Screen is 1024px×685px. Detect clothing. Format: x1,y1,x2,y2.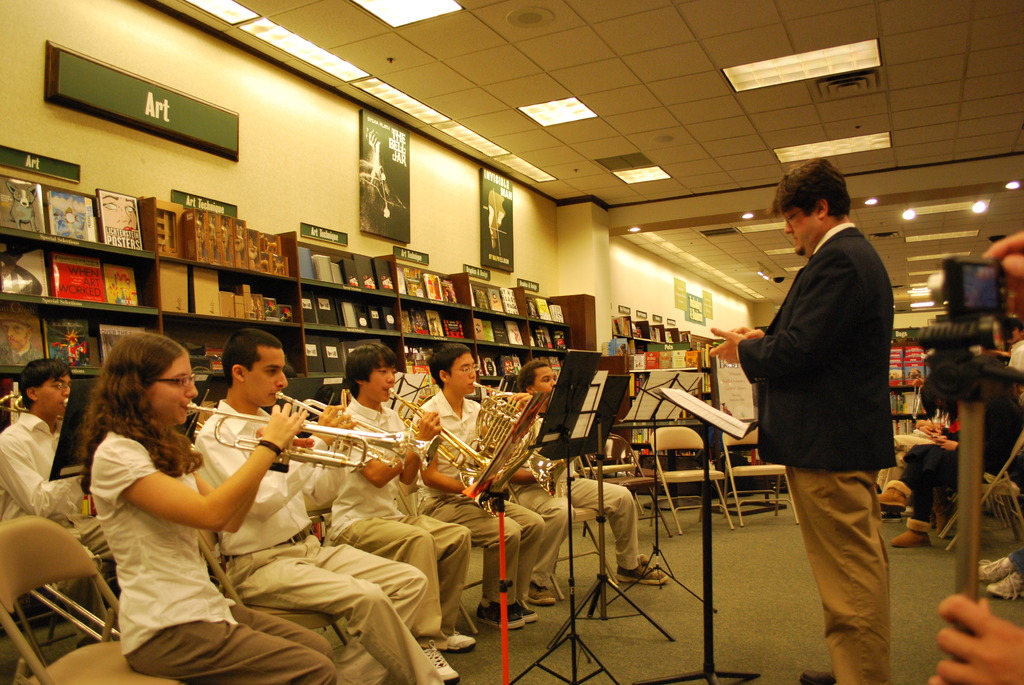
879,410,961,491.
